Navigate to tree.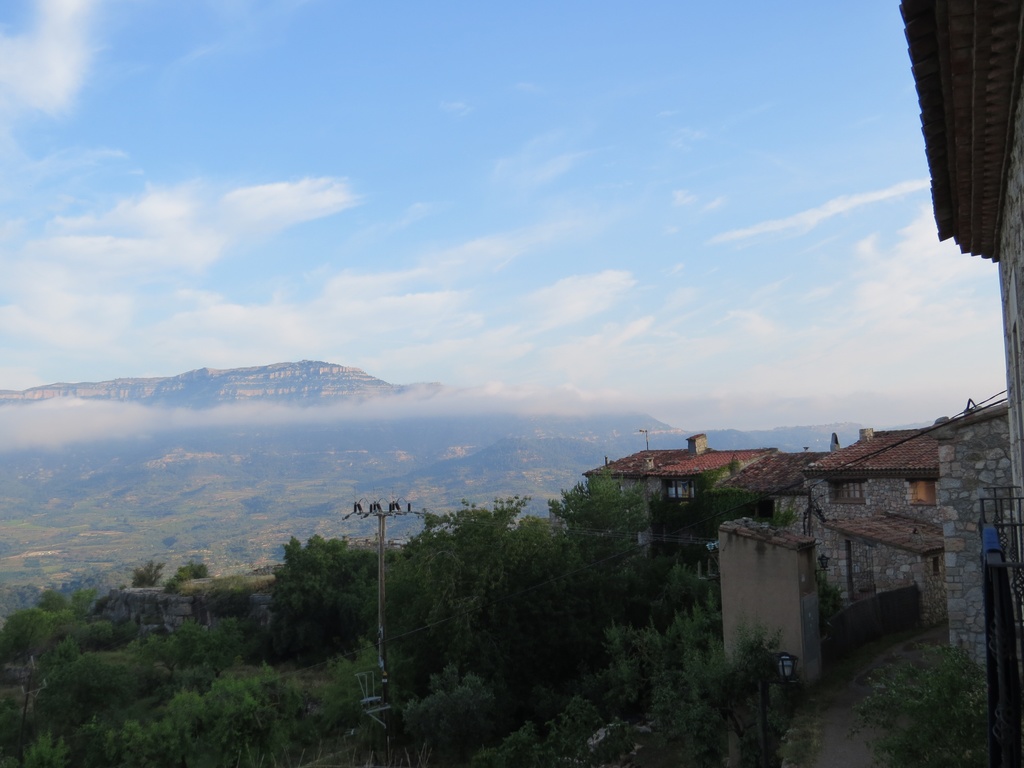
Navigation target: x1=0 y1=611 x2=53 y2=660.
